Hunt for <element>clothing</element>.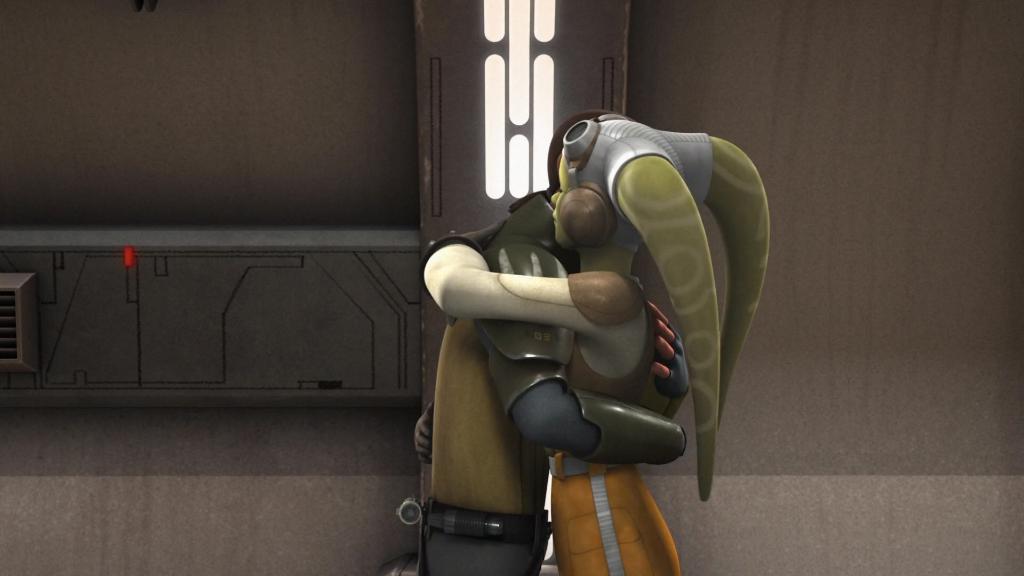
Hunted down at x1=422 y1=193 x2=577 y2=575.
